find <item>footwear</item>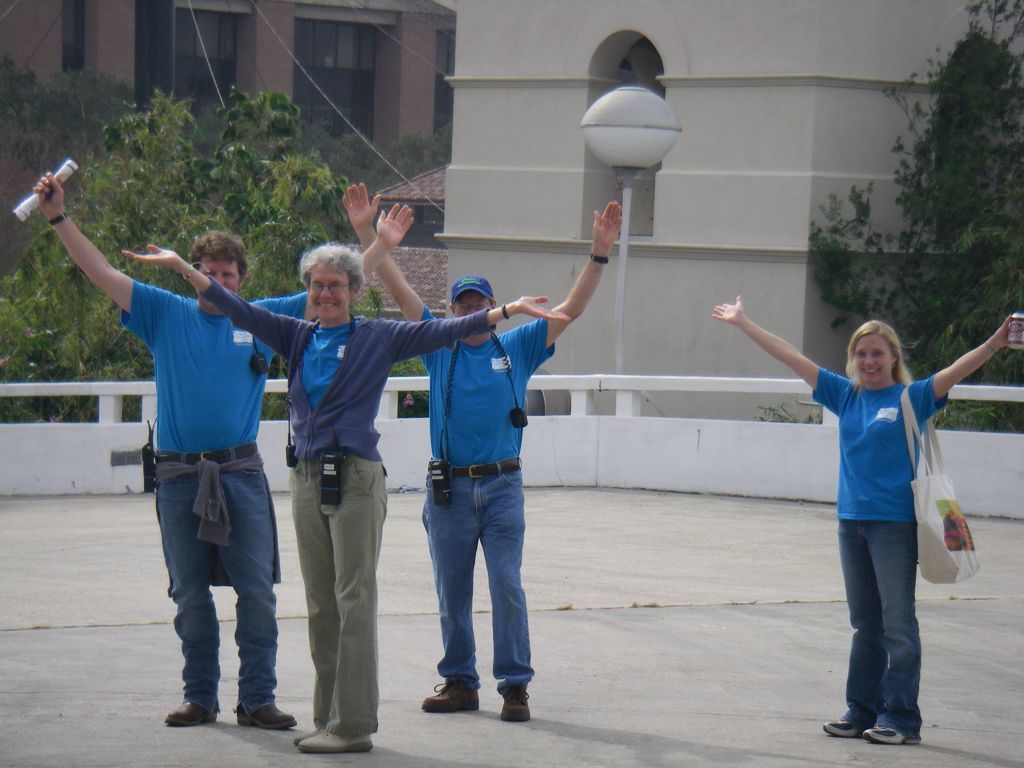
BBox(163, 700, 222, 726)
